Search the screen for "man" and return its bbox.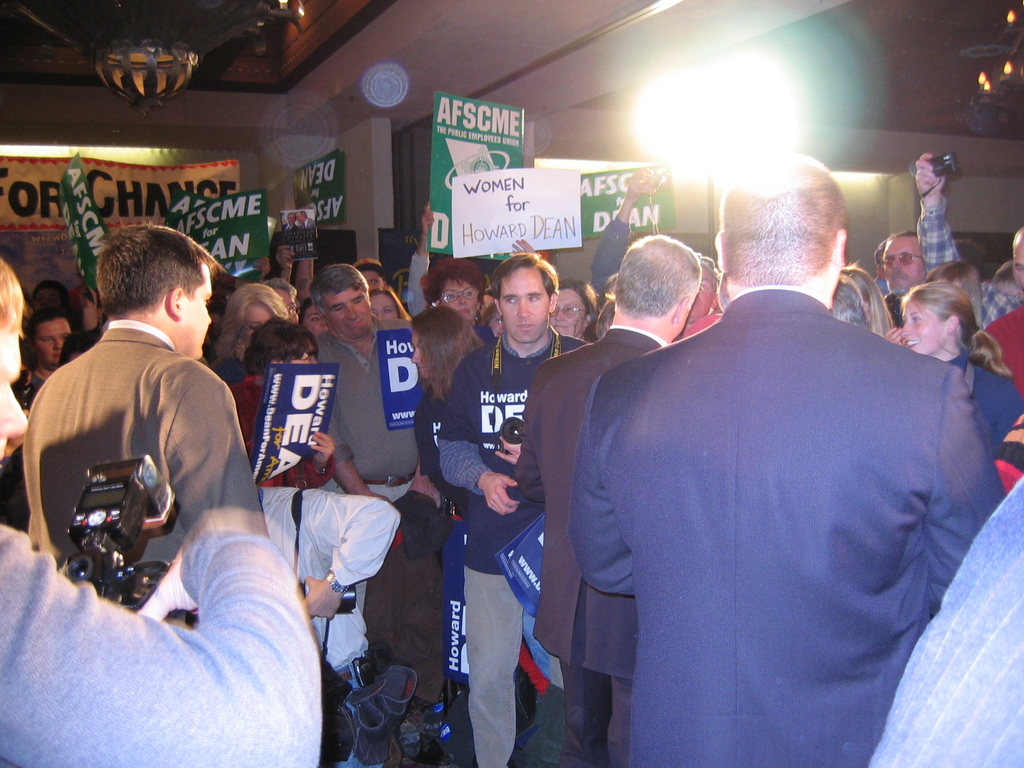
Found: <bbox>296, 207, 316, 229</bbox>.
